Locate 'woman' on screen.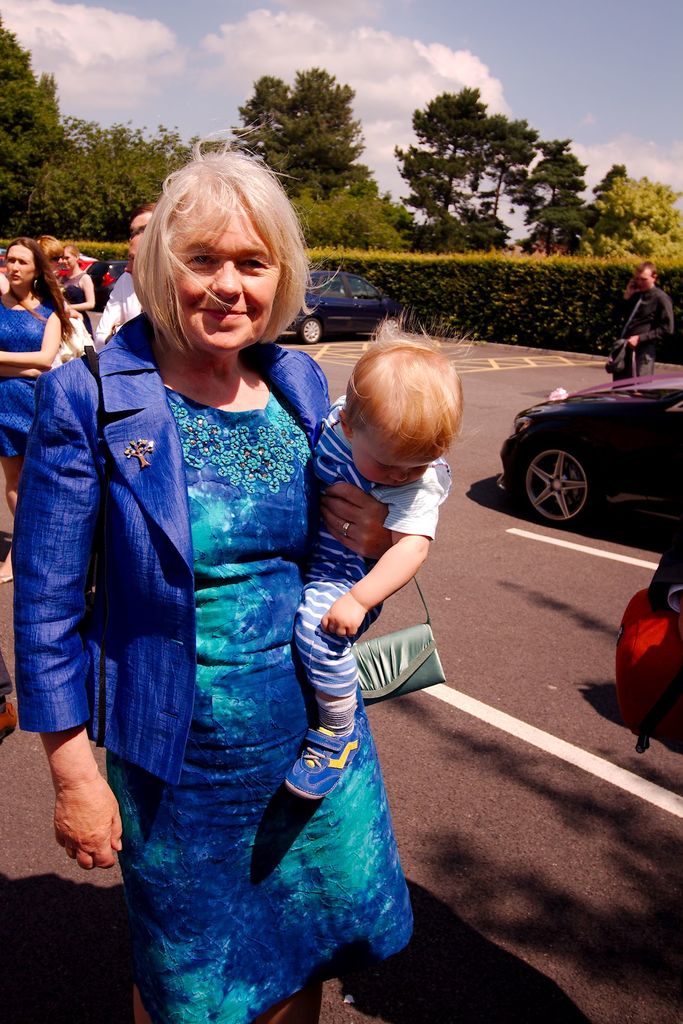
On screen at bbox=[49, 164, 419, 1008].
